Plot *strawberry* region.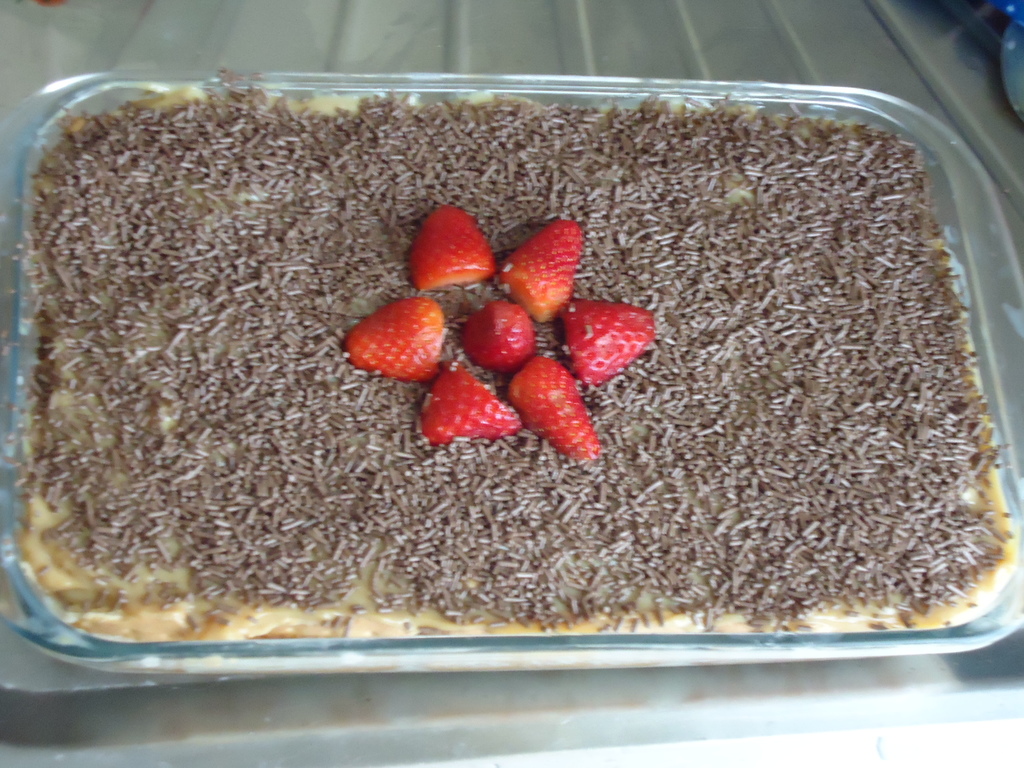
Plotted at (507, 354, 601, 464).
